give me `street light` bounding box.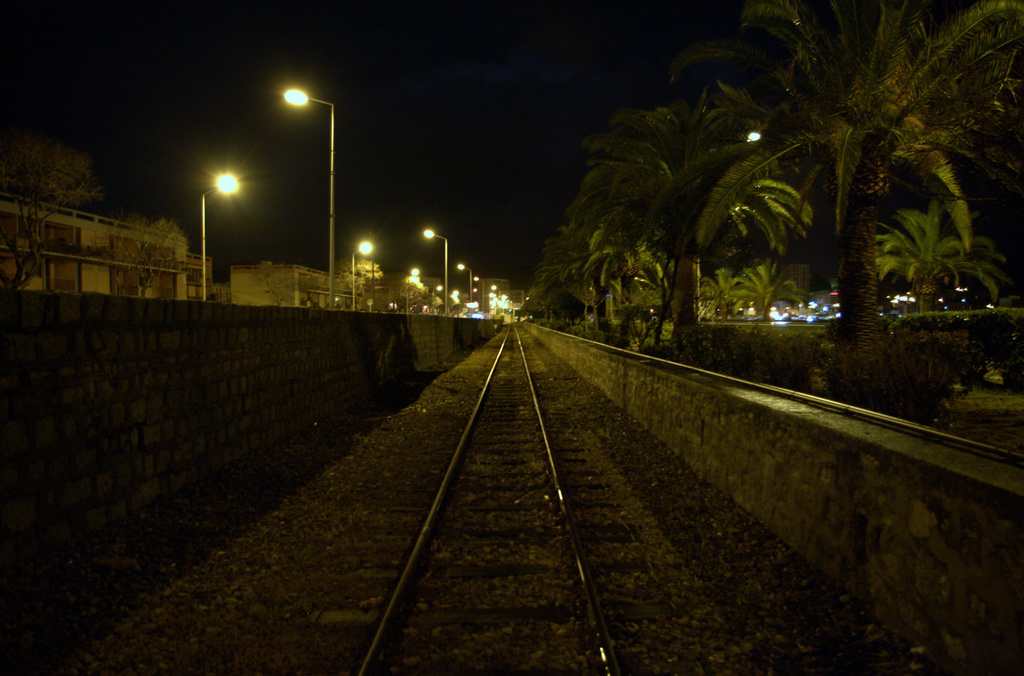
{"left": 279, "top": 90, "right": 338, "bottom": 314}.
